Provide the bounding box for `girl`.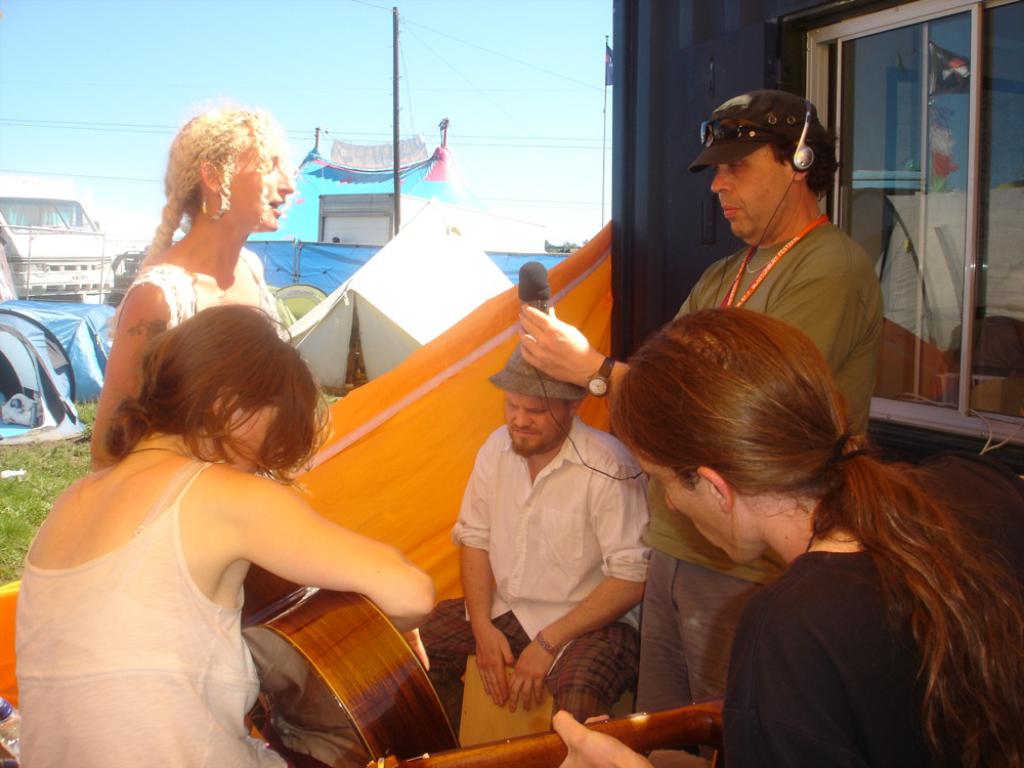
{"left": 15, "top": 305, "right": 441, "bottom": 767}.
